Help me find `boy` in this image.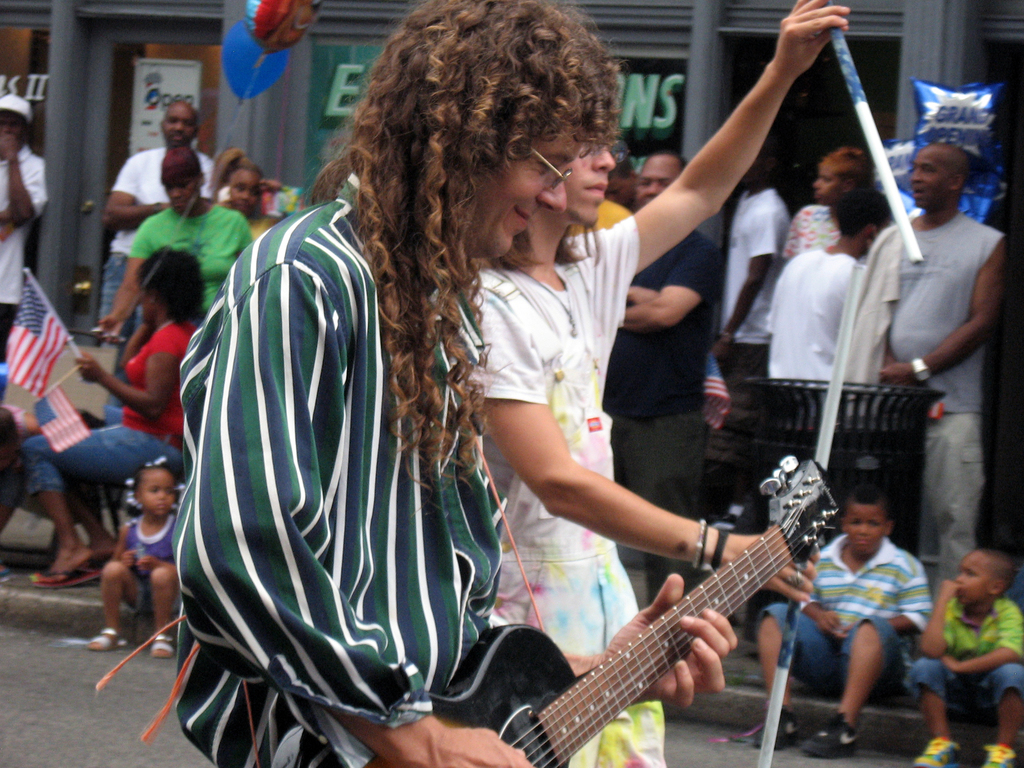
Found it: 908/548/1023/767.
